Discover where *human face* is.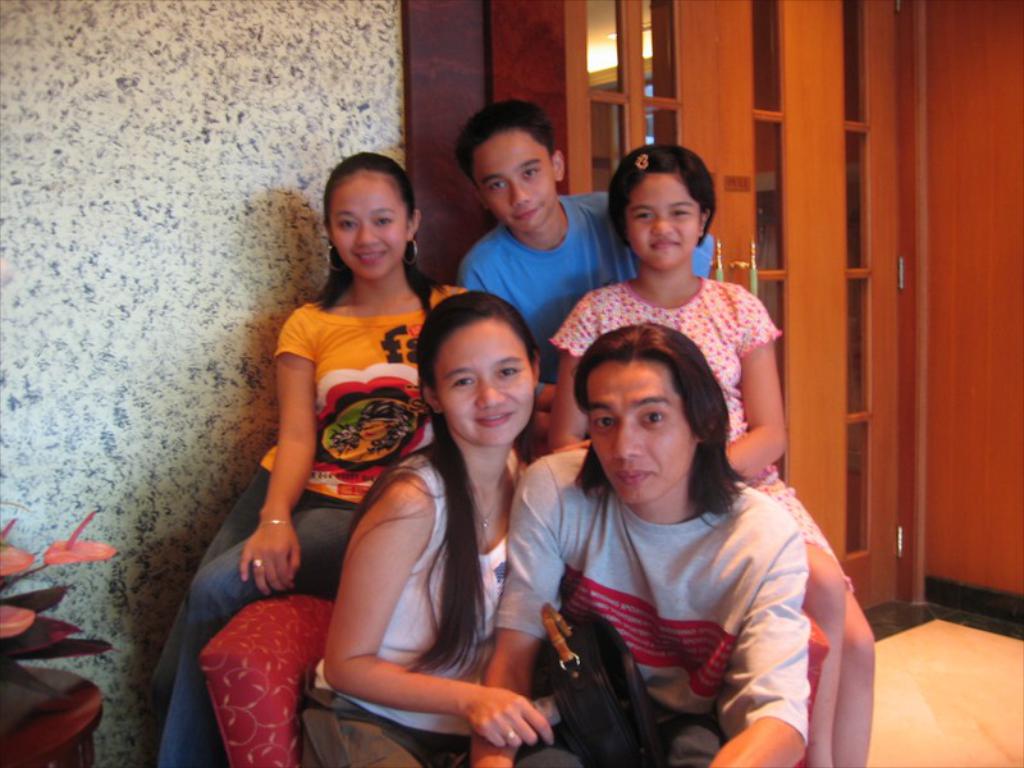
Discovered at Rect(325, 174, 406, 280).
